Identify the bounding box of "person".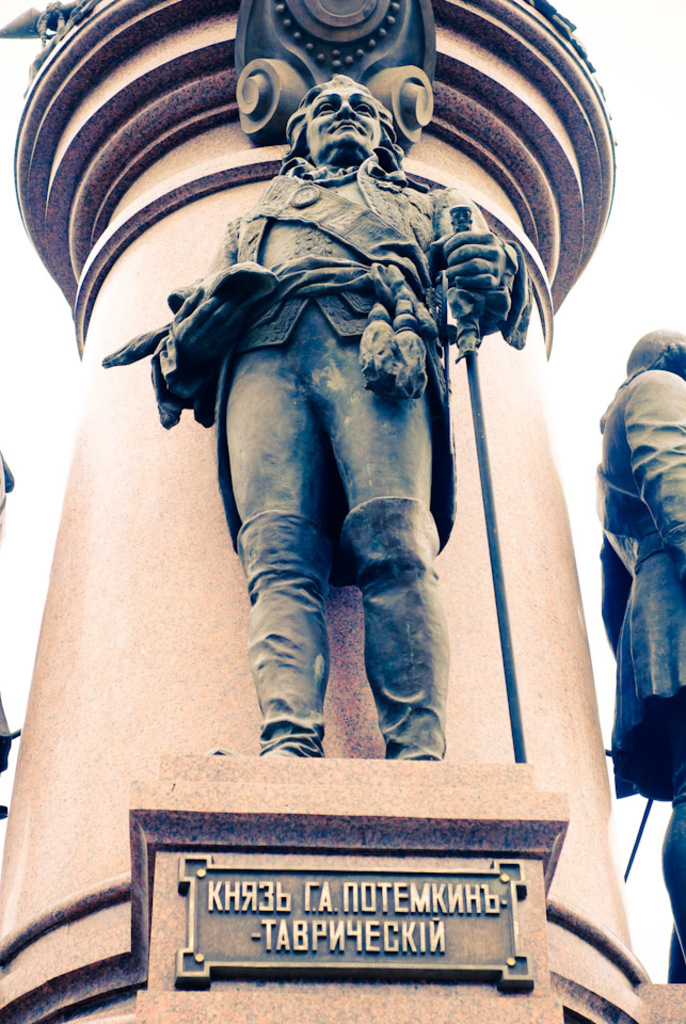
select_region(145, 73, 529, 759).
